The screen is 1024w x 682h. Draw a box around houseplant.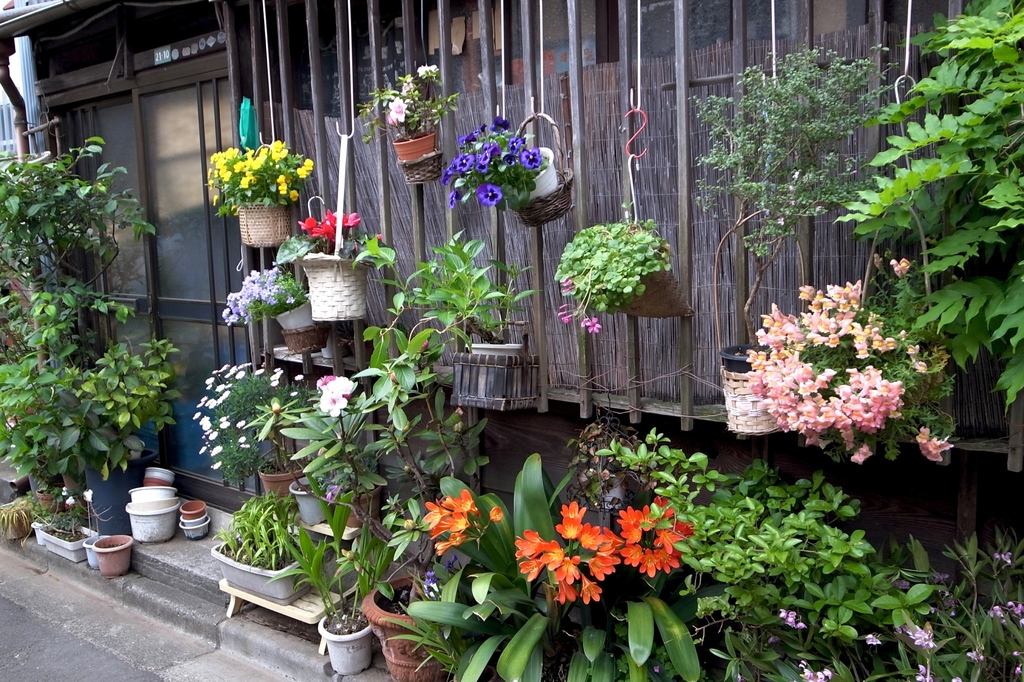
left=348, top=226, right=546, bottom=370.
